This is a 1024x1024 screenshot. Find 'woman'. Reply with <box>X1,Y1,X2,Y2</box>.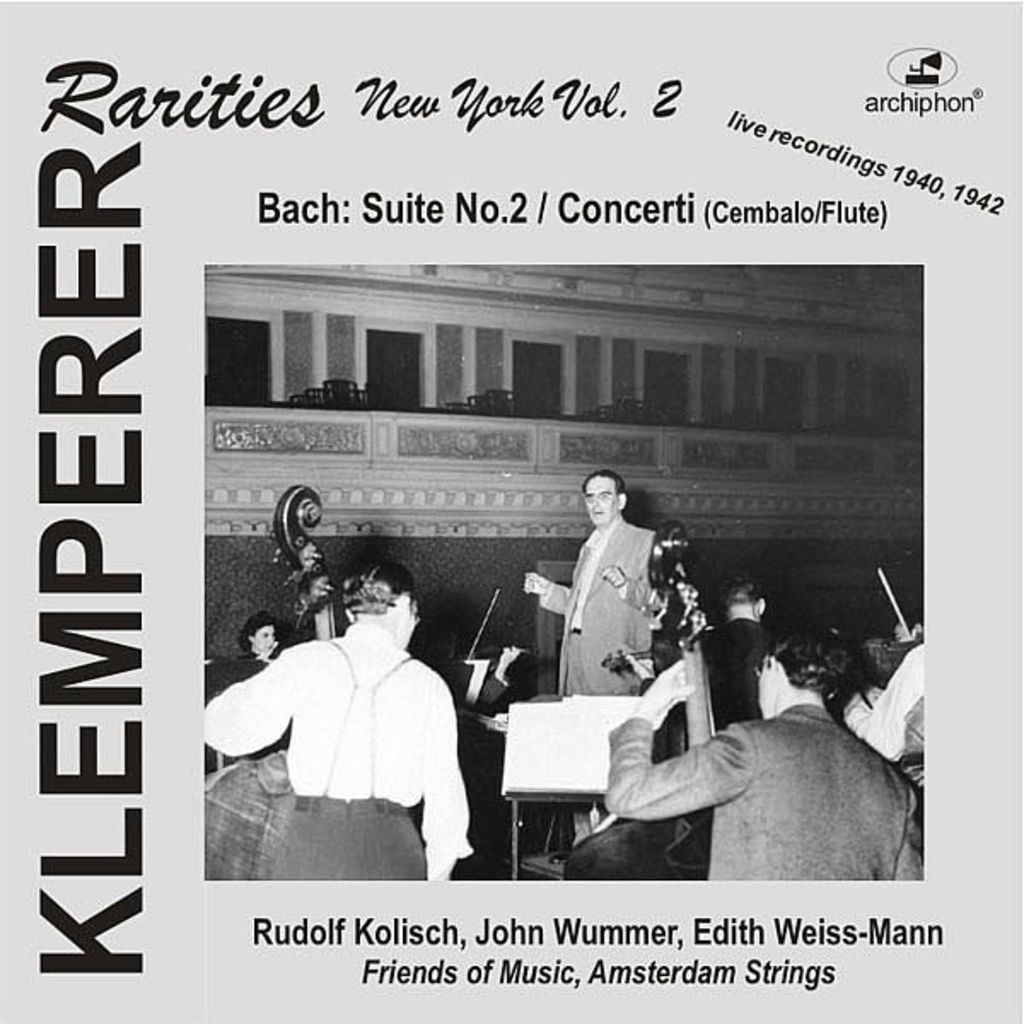
<box>236,613,283,667</box>.
